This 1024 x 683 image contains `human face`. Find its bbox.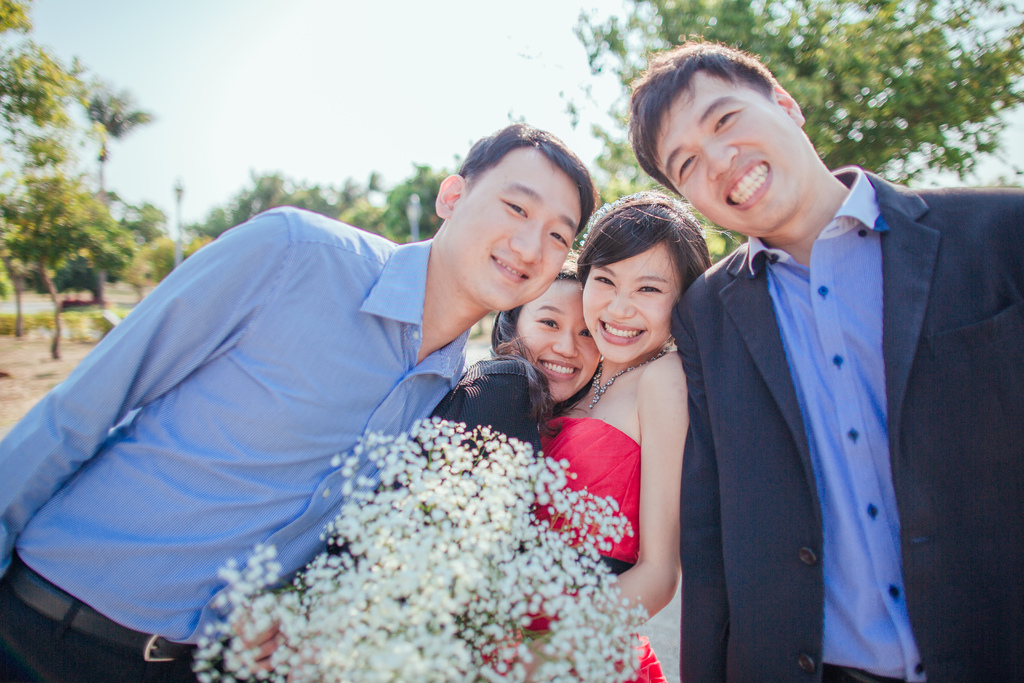
locate(445, 150, 586, 313).
